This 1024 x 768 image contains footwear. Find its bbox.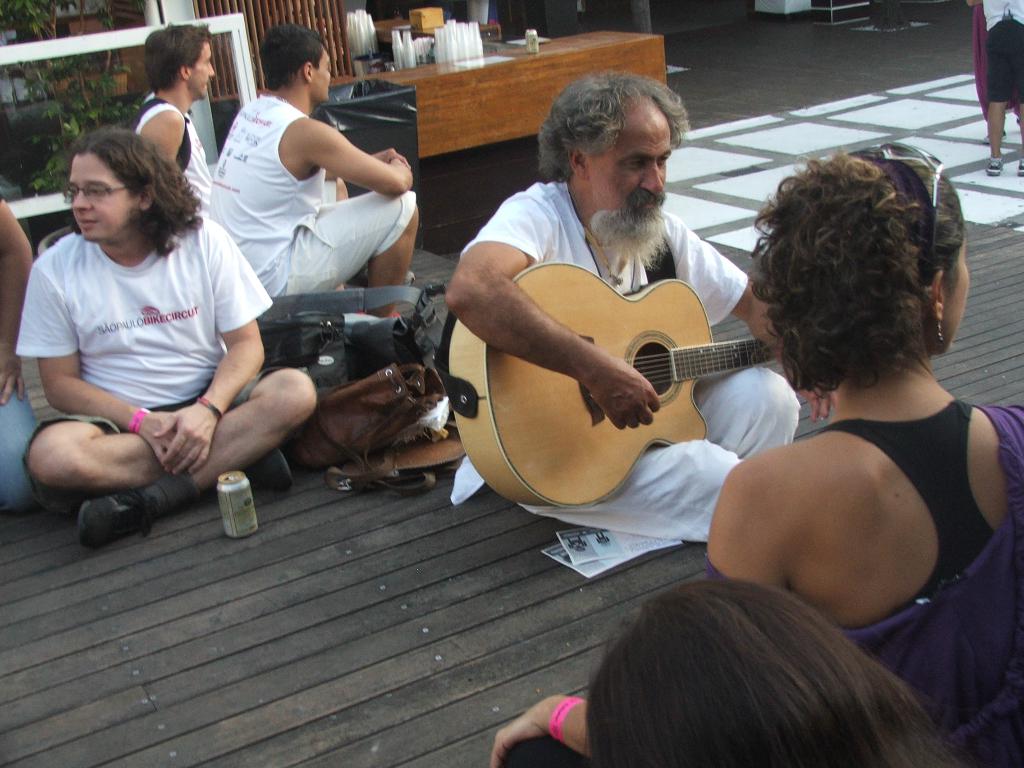
x1=988, y1=155, x2=1007, y2=176.
